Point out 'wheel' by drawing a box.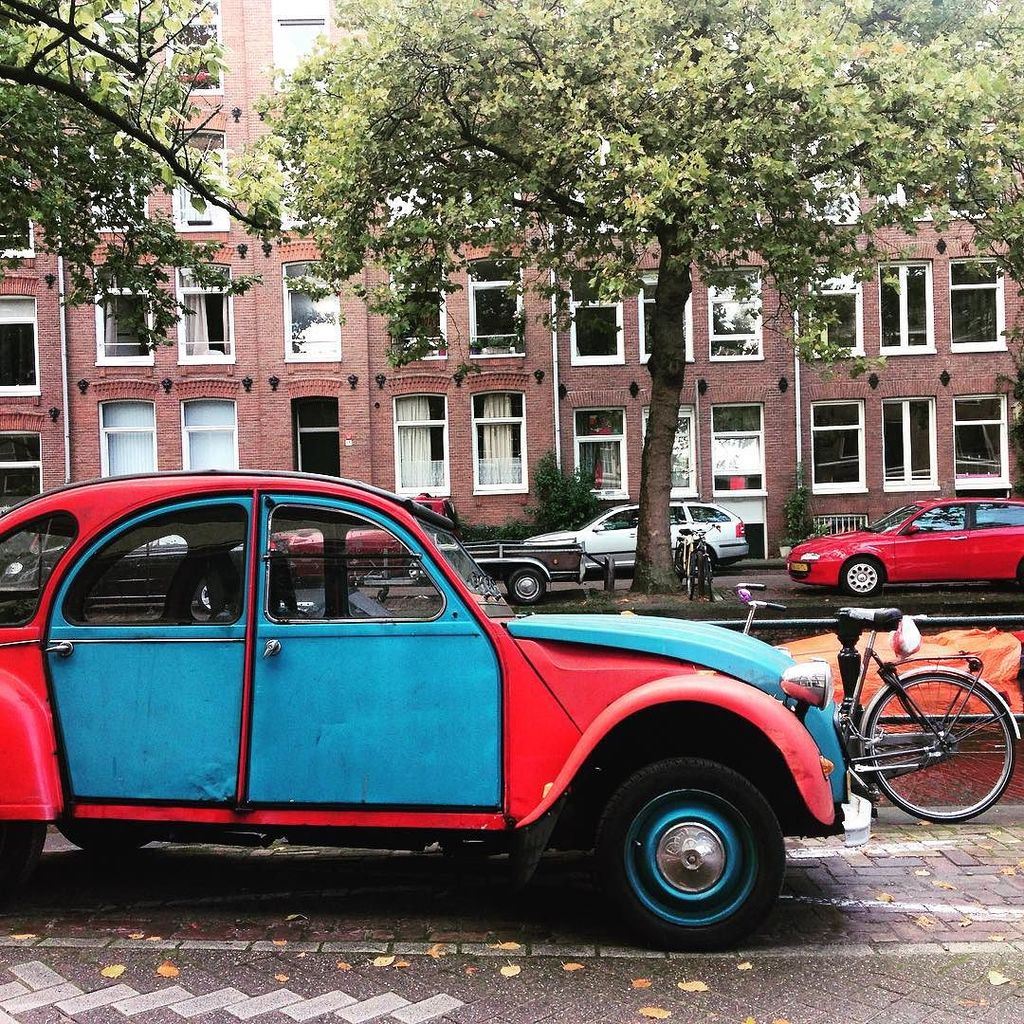
{"left": 581, "top": 772, "right": 794, "bottom": 944}.
